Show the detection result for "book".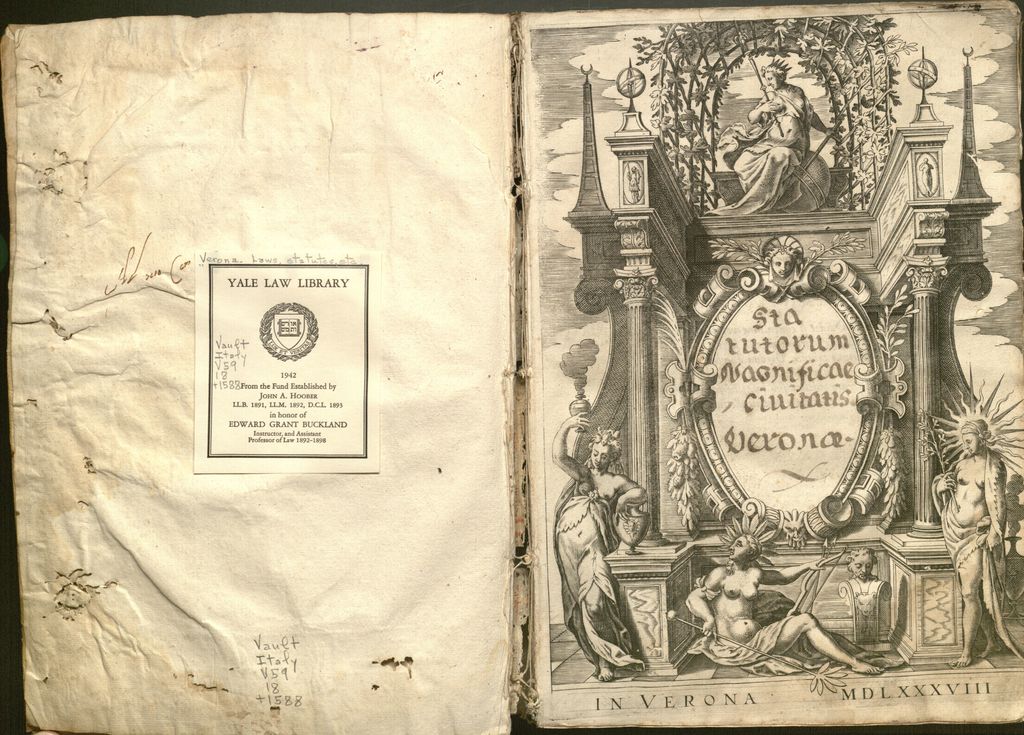
bbox=[0, 0, 874, 693].
